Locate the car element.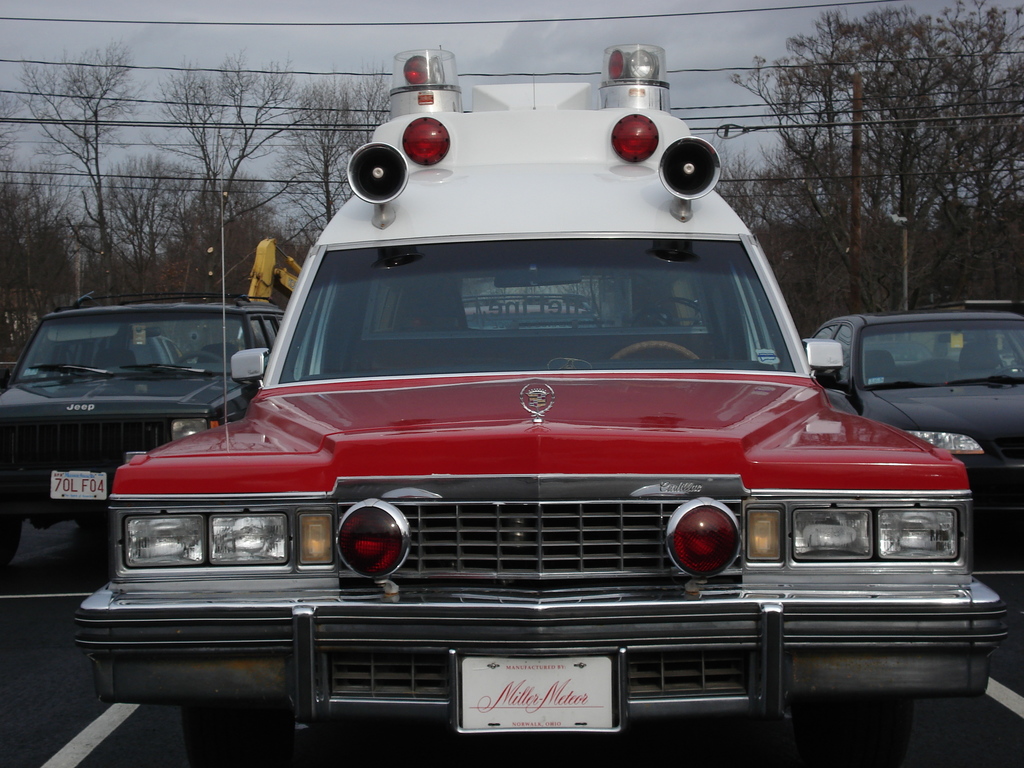
Element bbox: detection(802, 310, 1023, 521).
